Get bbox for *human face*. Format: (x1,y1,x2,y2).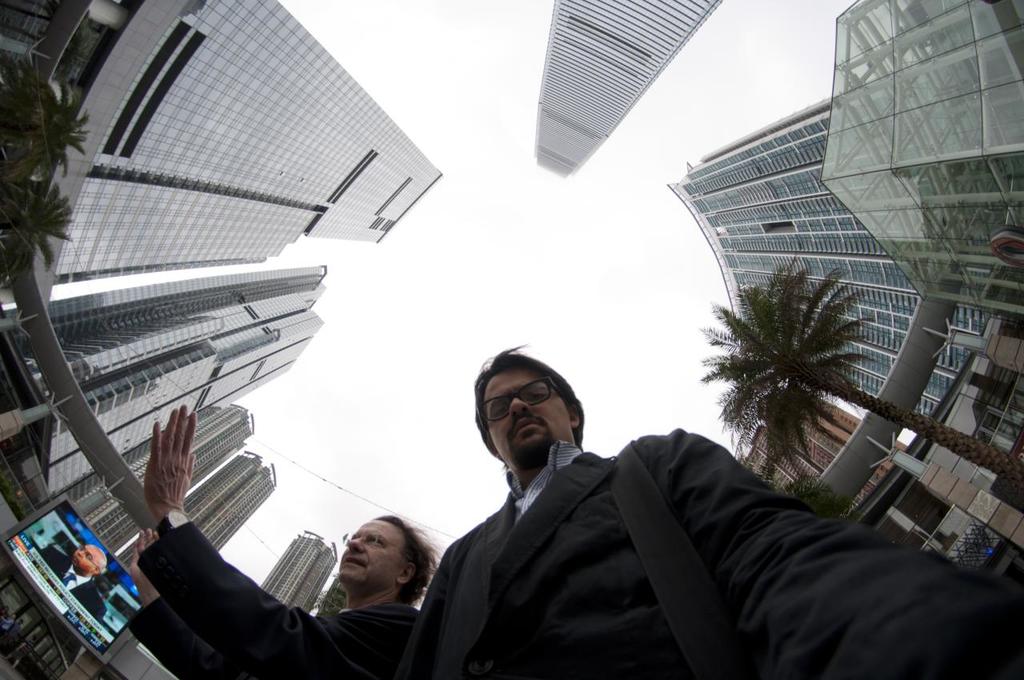
(340,522,394,595).
